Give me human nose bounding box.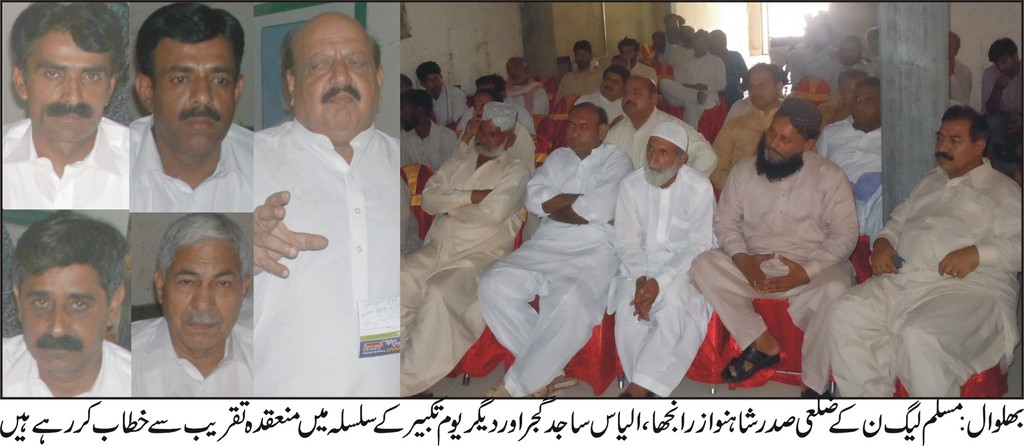
{"x1": 481, "y1": 133, "x2": 488, "y2": 142}.
